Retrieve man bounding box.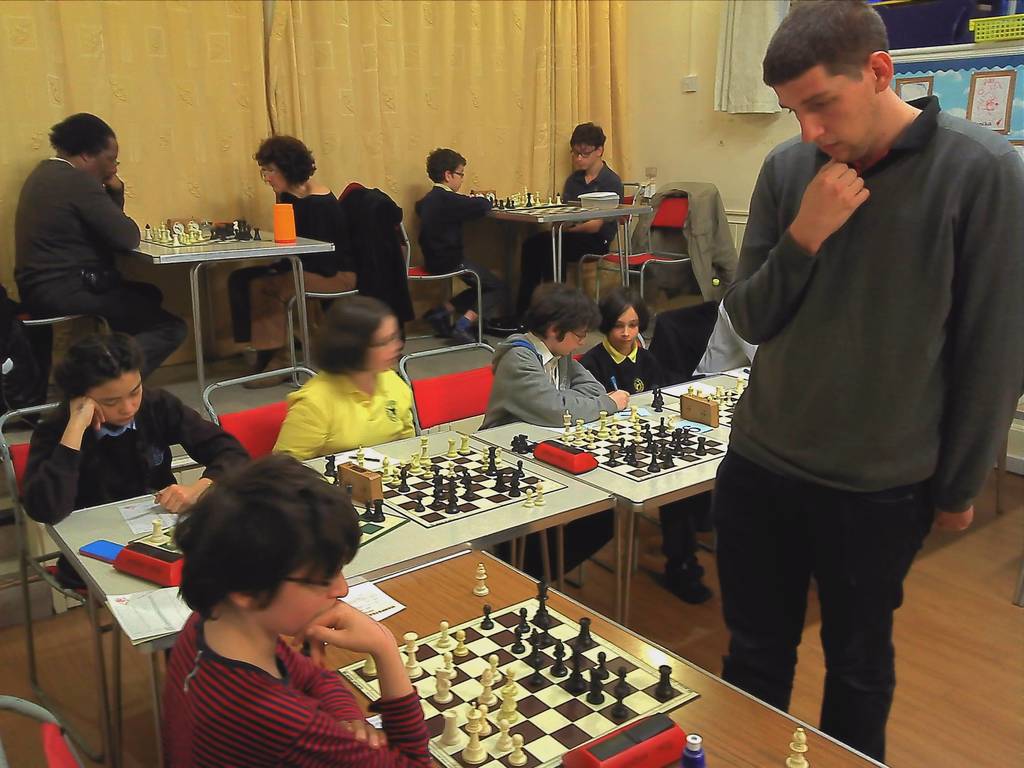
Bounding box: pyautogui.locateOnScreen(15, 103, 194, 376).
